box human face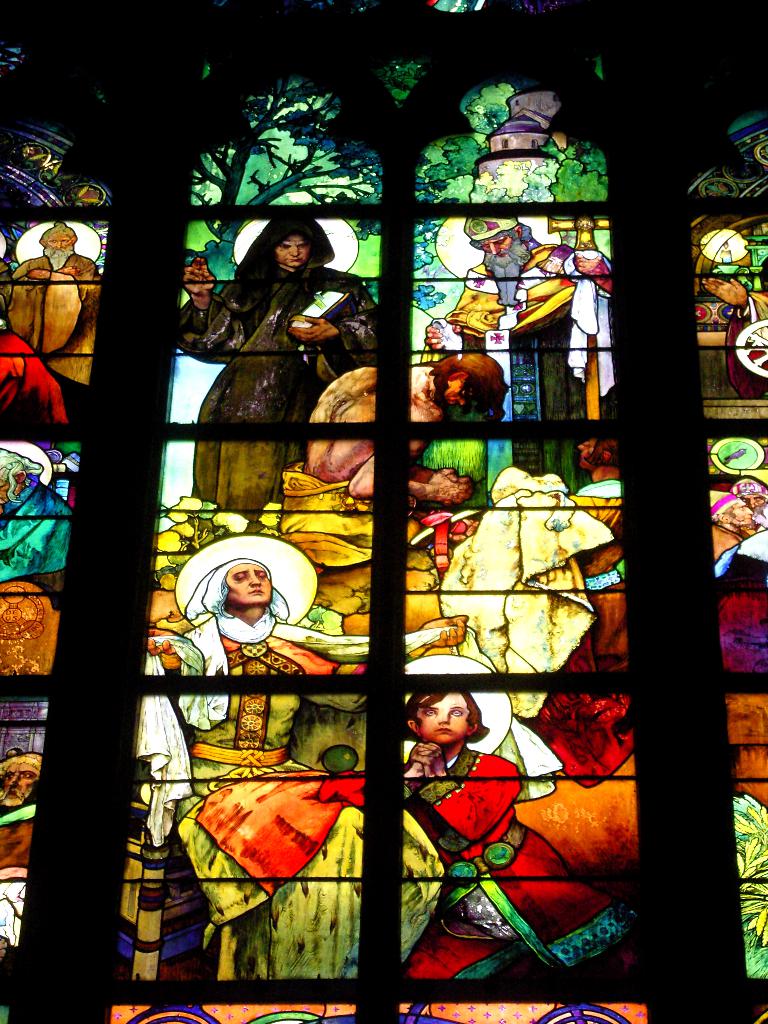
(left=418, top=691, right=470, bottom=743)
